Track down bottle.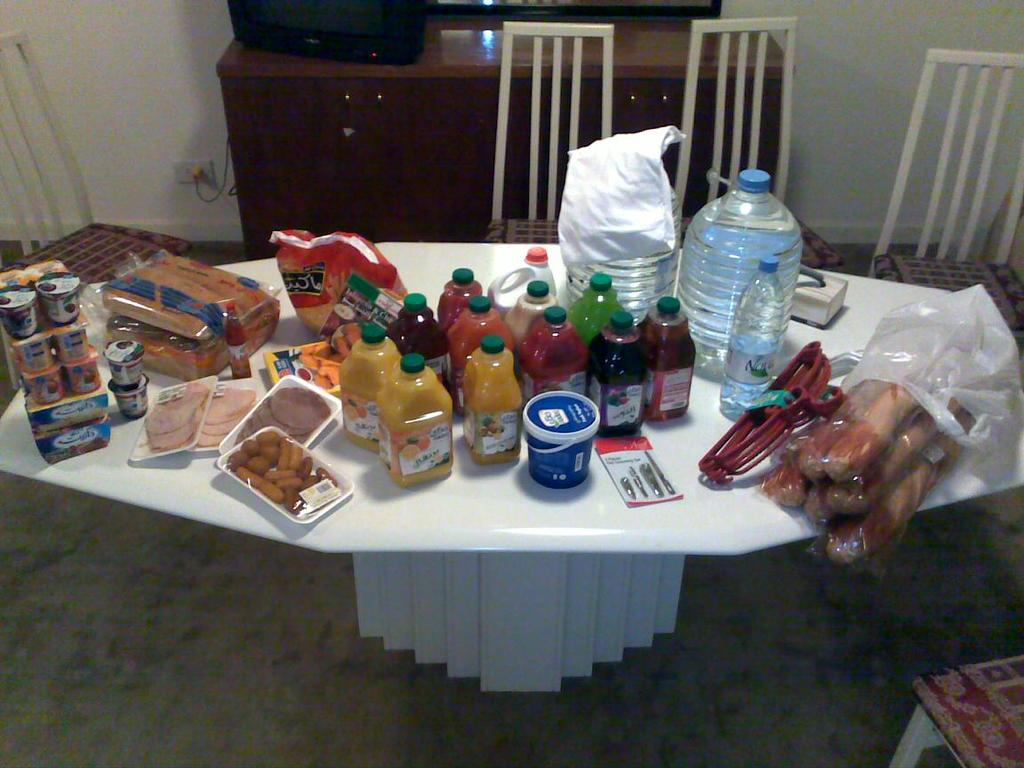
Tracked to 502 282 560 366.
